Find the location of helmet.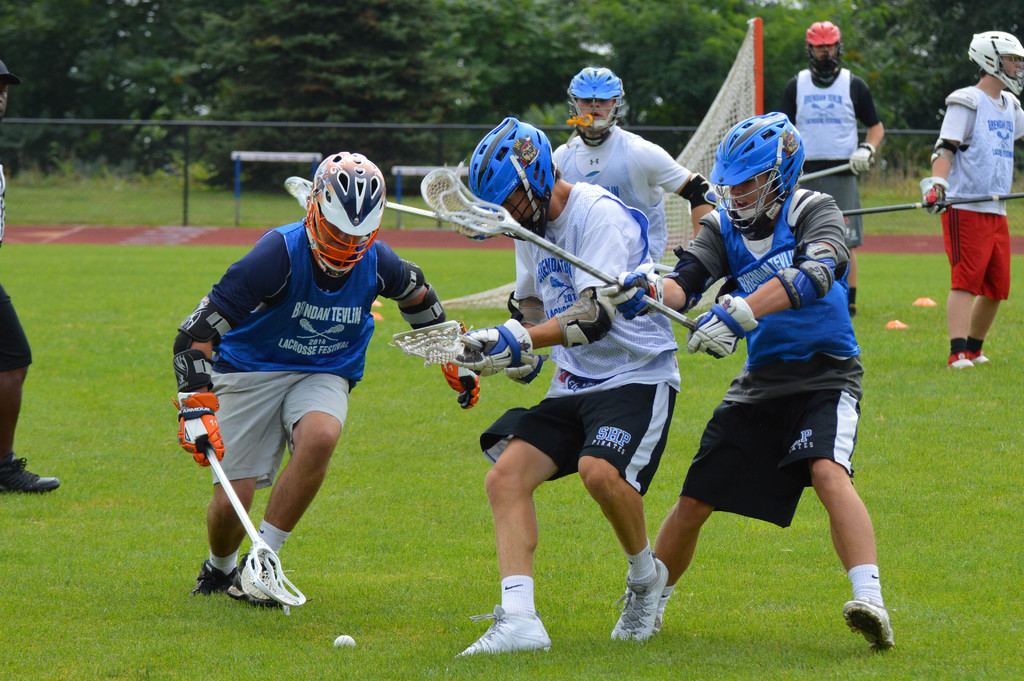
Location: <bbox>804, 22, 845, 76</bbox>.
